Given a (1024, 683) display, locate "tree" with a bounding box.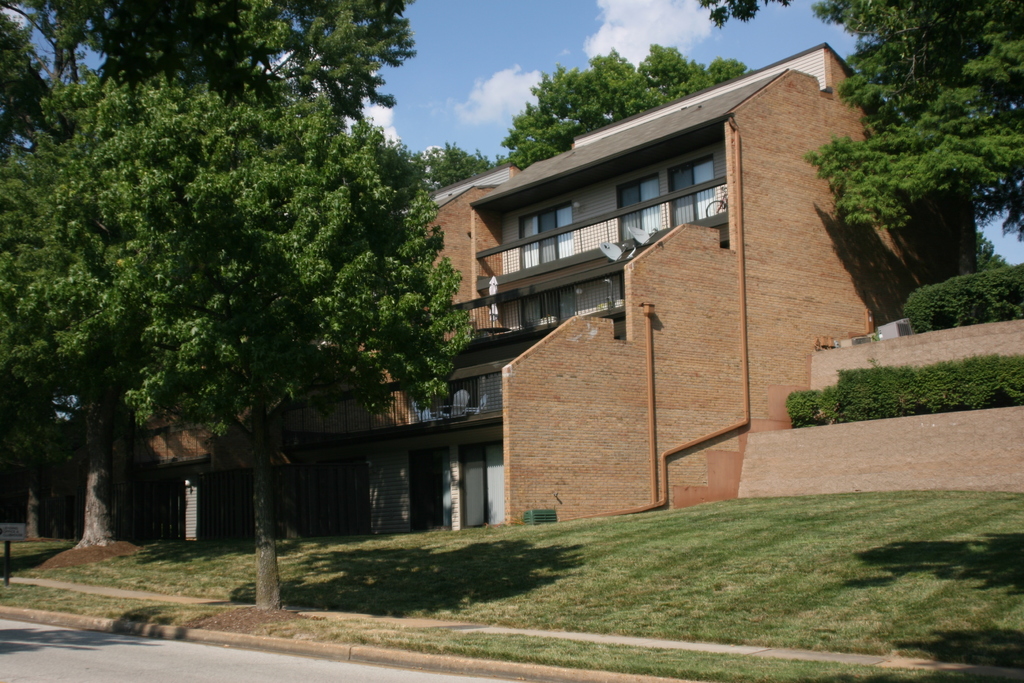
Located: crop(428, 136, 490, 187).
